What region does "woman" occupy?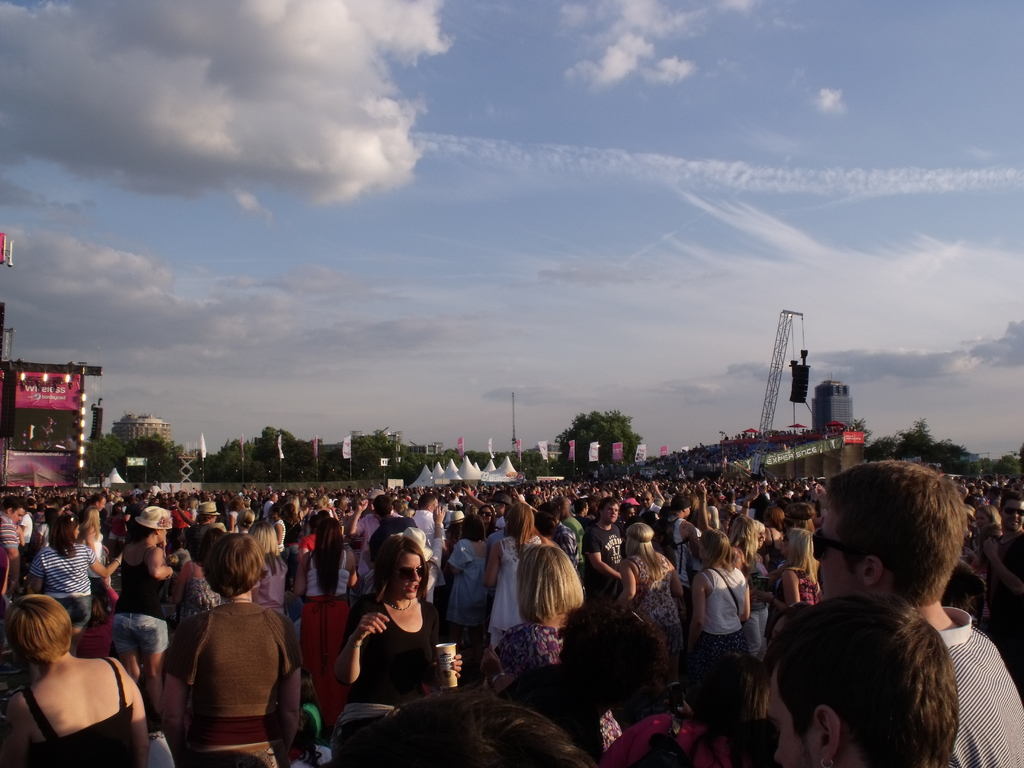
l=440, t=511, r=490, b=652.
